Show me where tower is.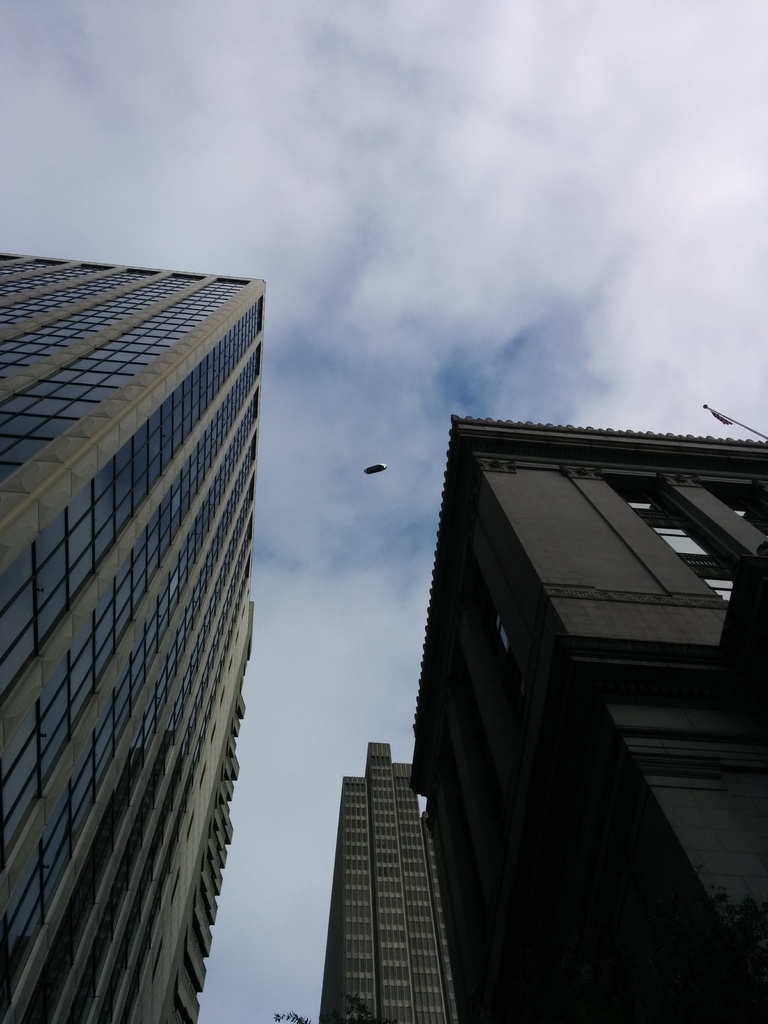
tower is at x1=0, y1=253, x2=239, y2=1021.
